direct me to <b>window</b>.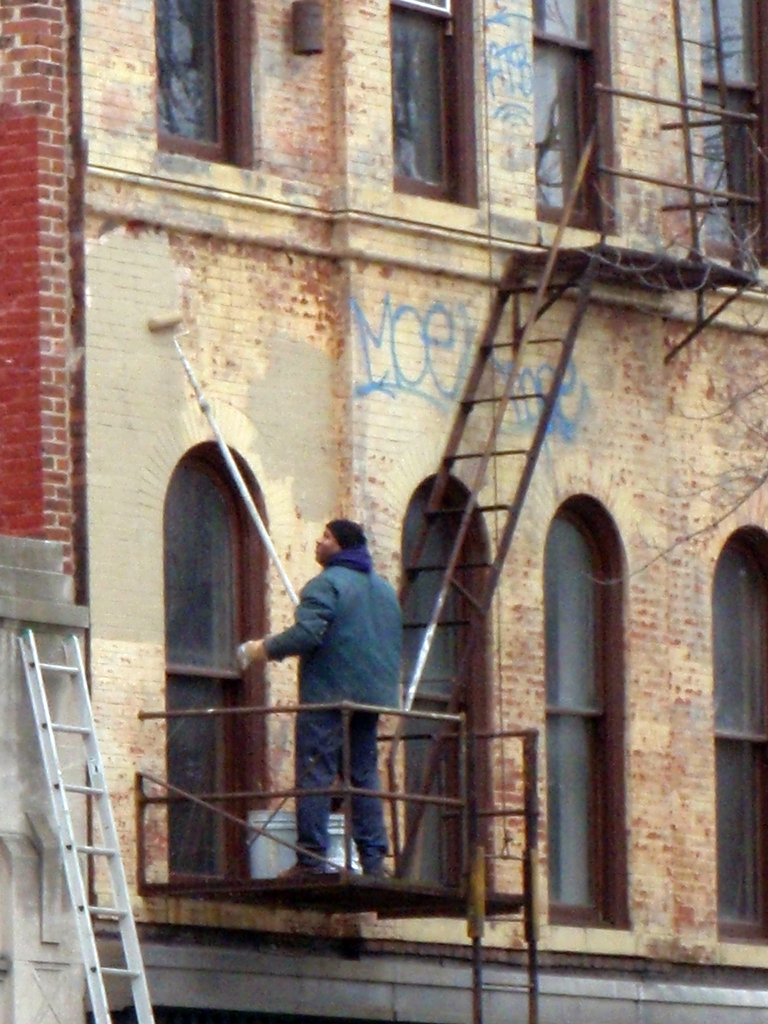
Direction: 702, 0, 767, 269.
